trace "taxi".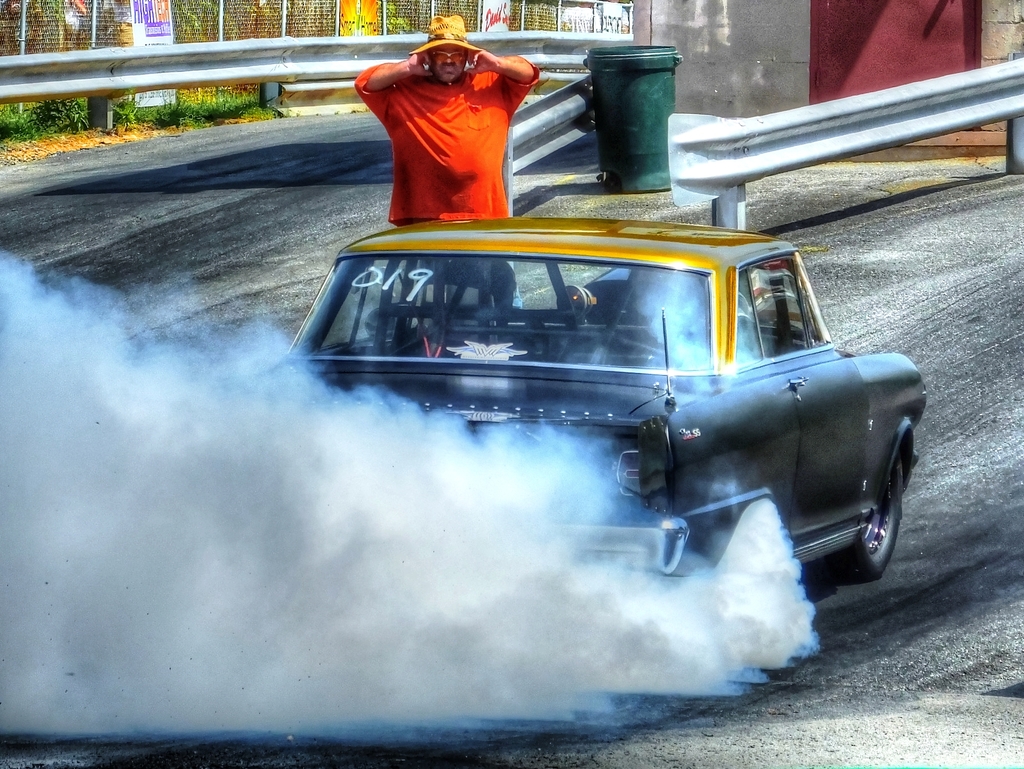
Traced to x1=295, y1=224, x2=943, y2=566.
